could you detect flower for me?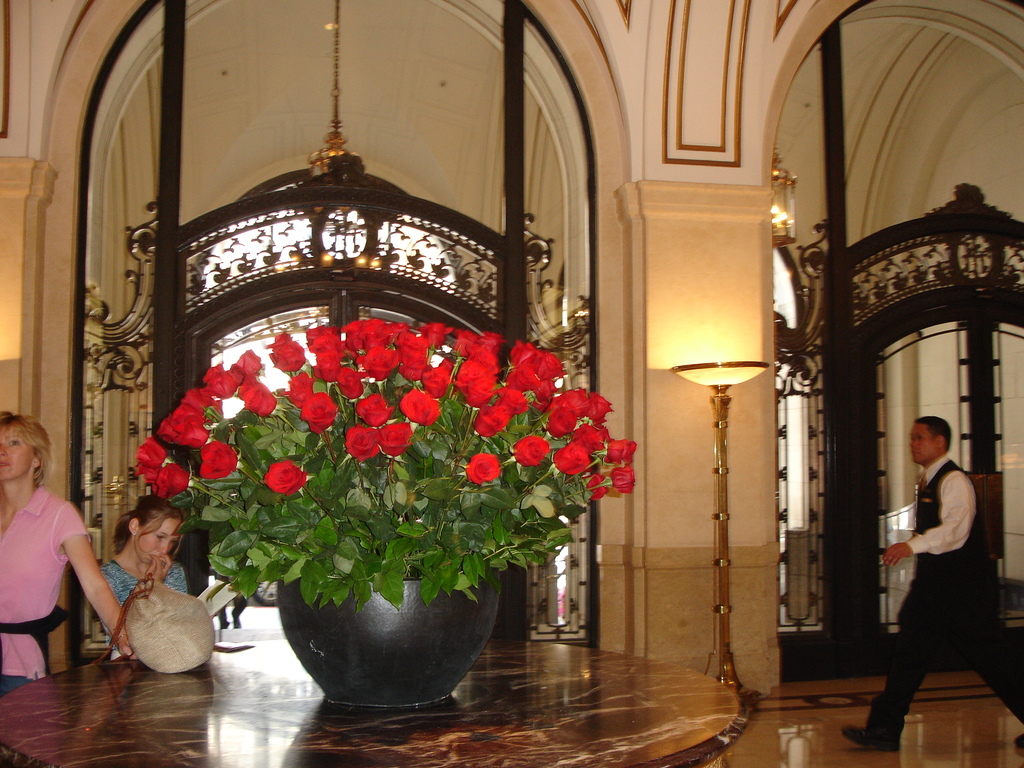
Detection result: (x1=198, y1=438, x2=234, y2=481).
